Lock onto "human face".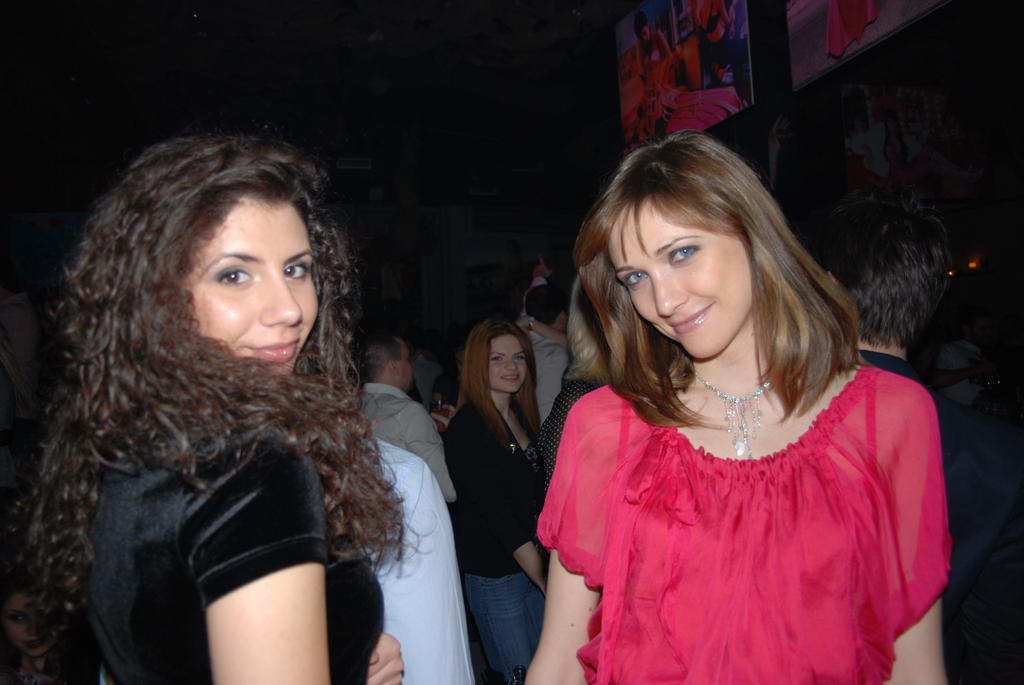
Locked: 399, 342, 412, 395.
